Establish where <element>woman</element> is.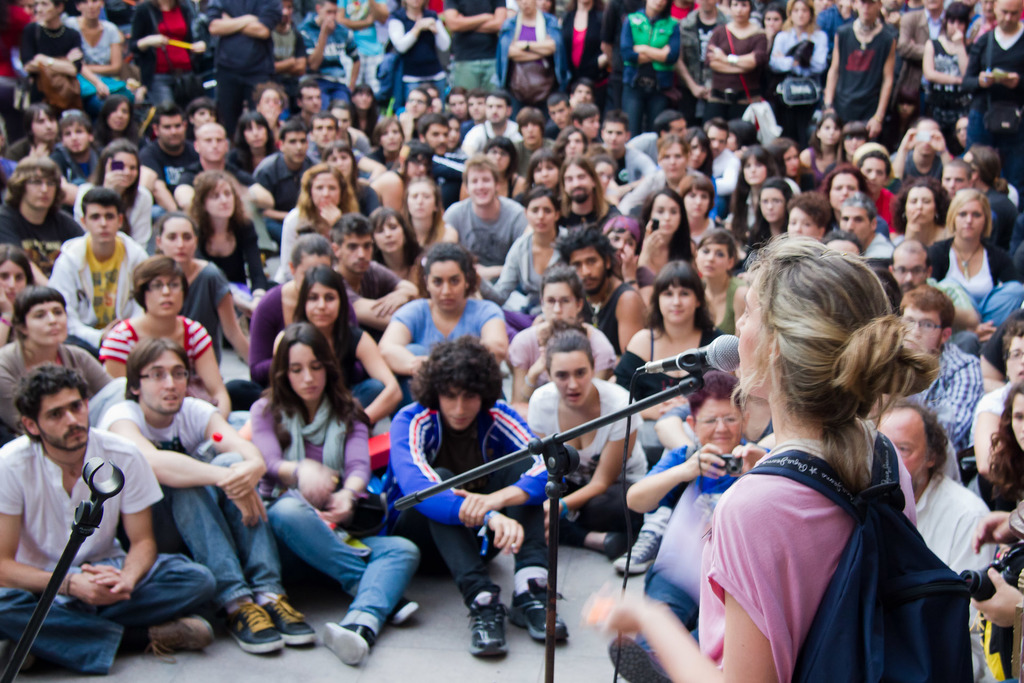
Established at select_region(56, 0, 125, 104).
